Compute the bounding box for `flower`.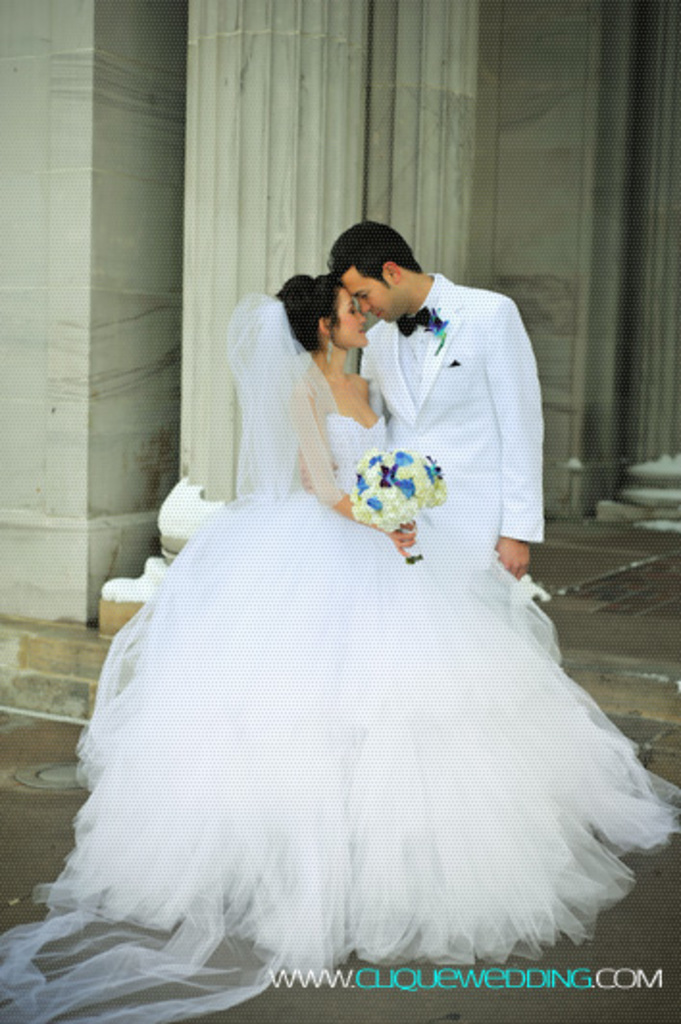
pyautogui.locateOnScreen(346, 443, 450, 541).
